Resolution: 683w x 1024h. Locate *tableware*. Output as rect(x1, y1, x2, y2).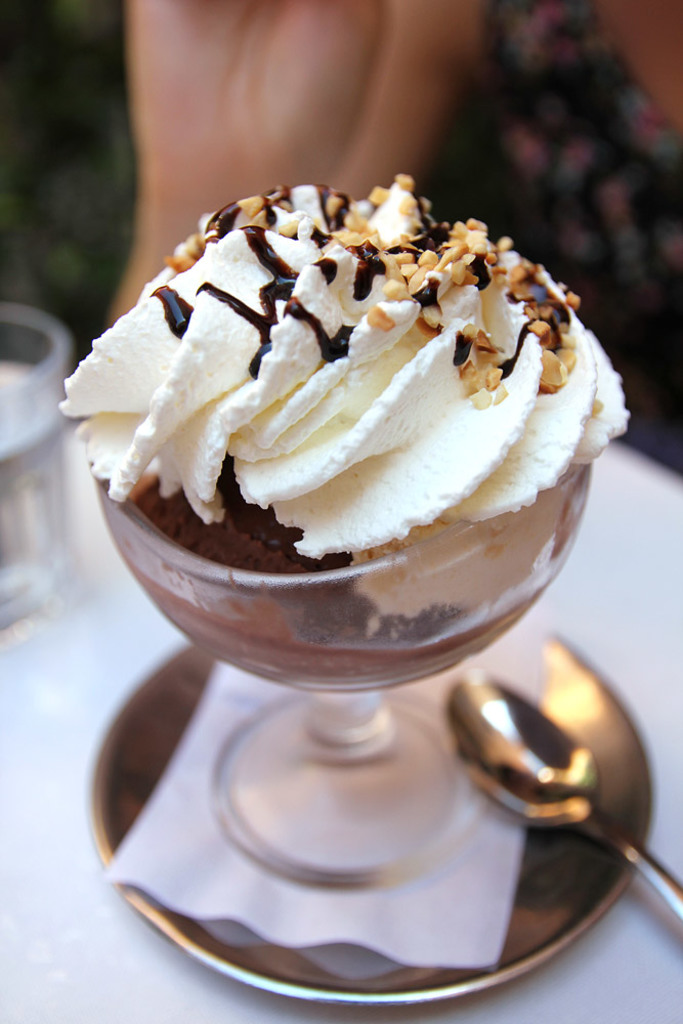
rect(78, 646, 651, 1009).
